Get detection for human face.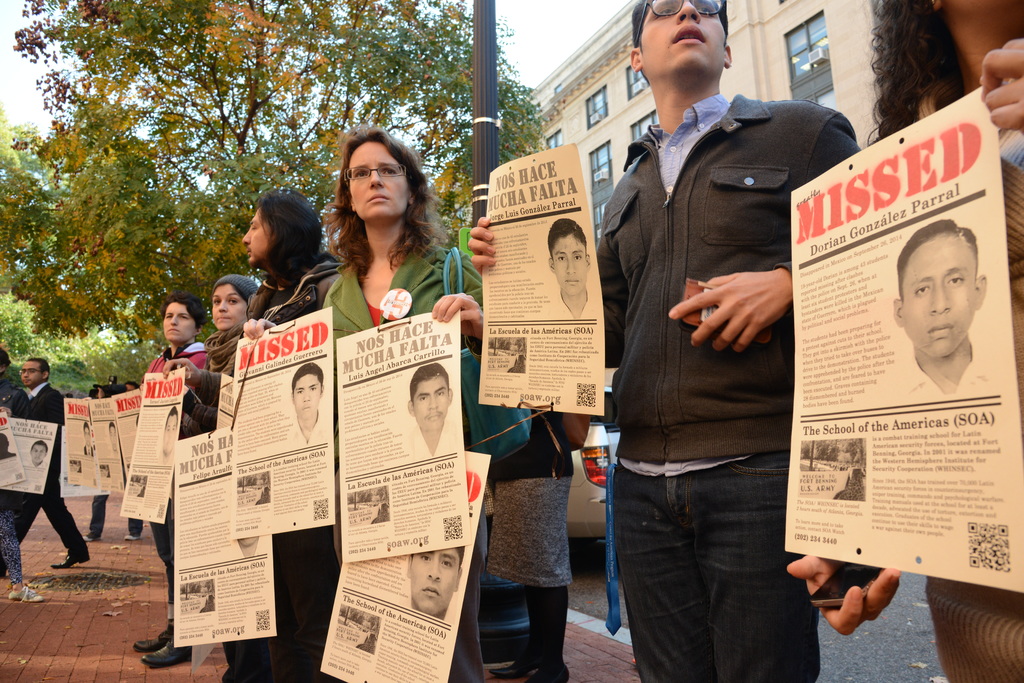
Detection: 637 0 729 75.
